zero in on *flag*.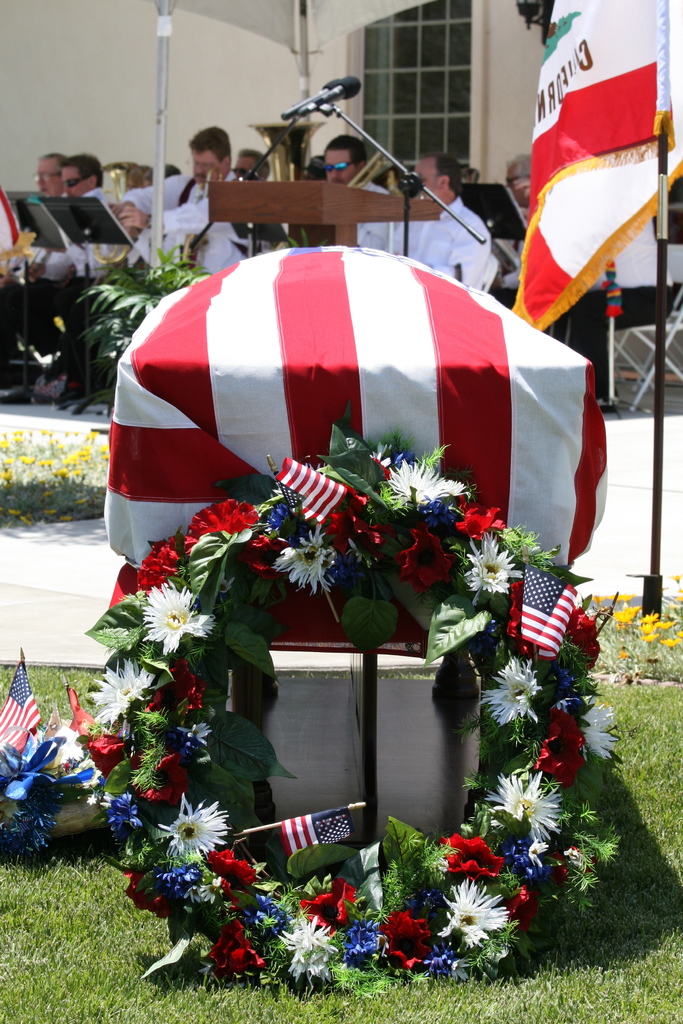
Zeroed in: pyautogui.locateOnScreen(282, 803, 349, 862).
